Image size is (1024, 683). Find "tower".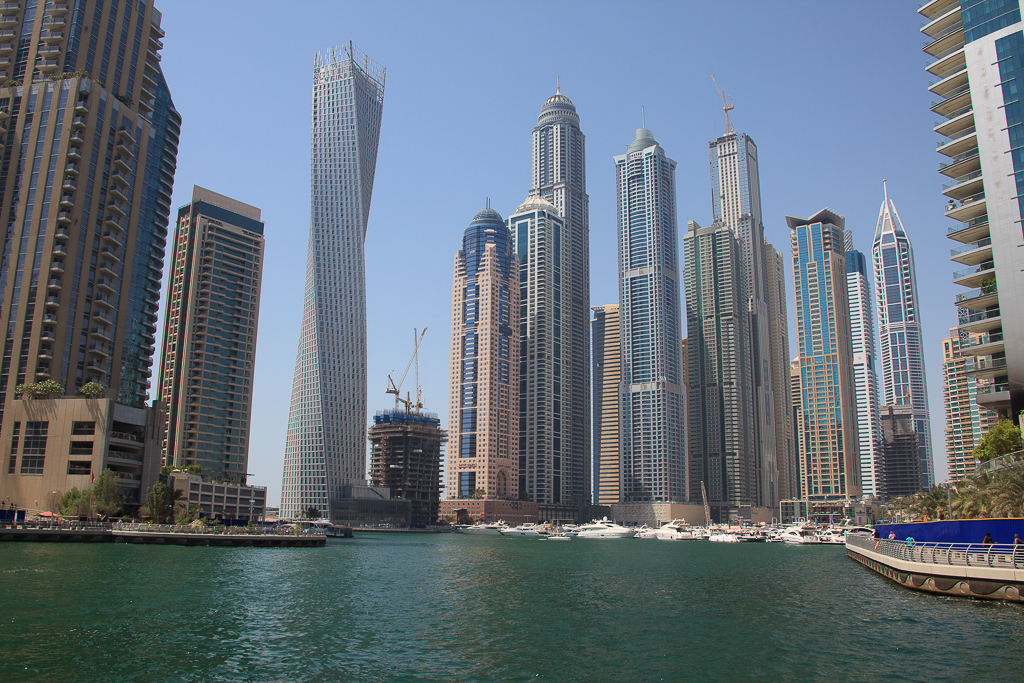
l=883, t=189, r=938, b=506.
